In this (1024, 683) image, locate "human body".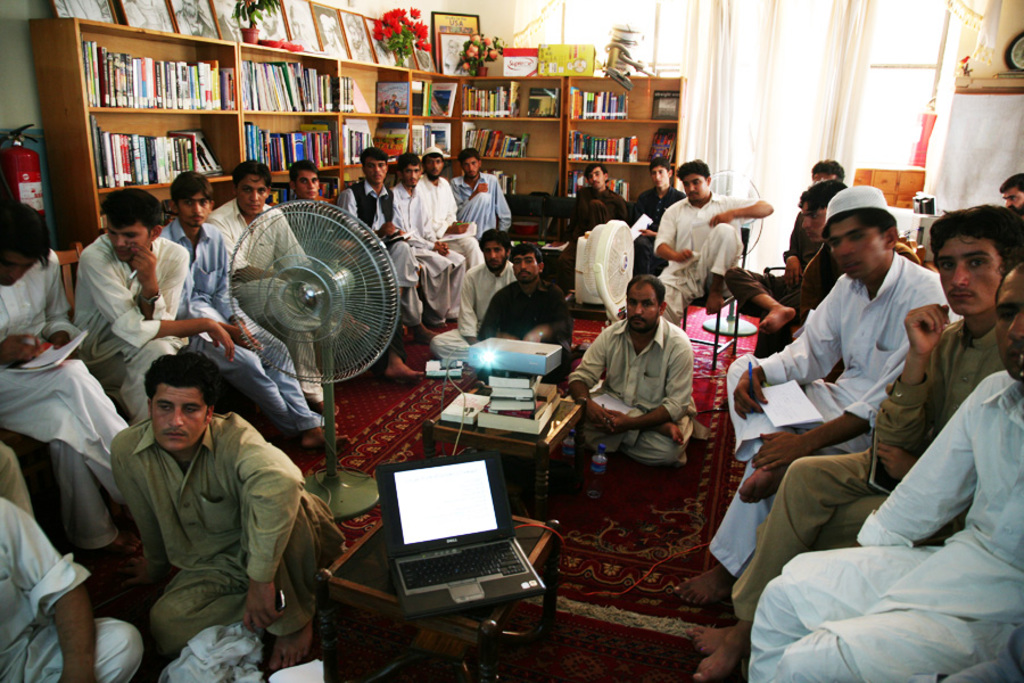
Bounding box: [460,172,509,223].
